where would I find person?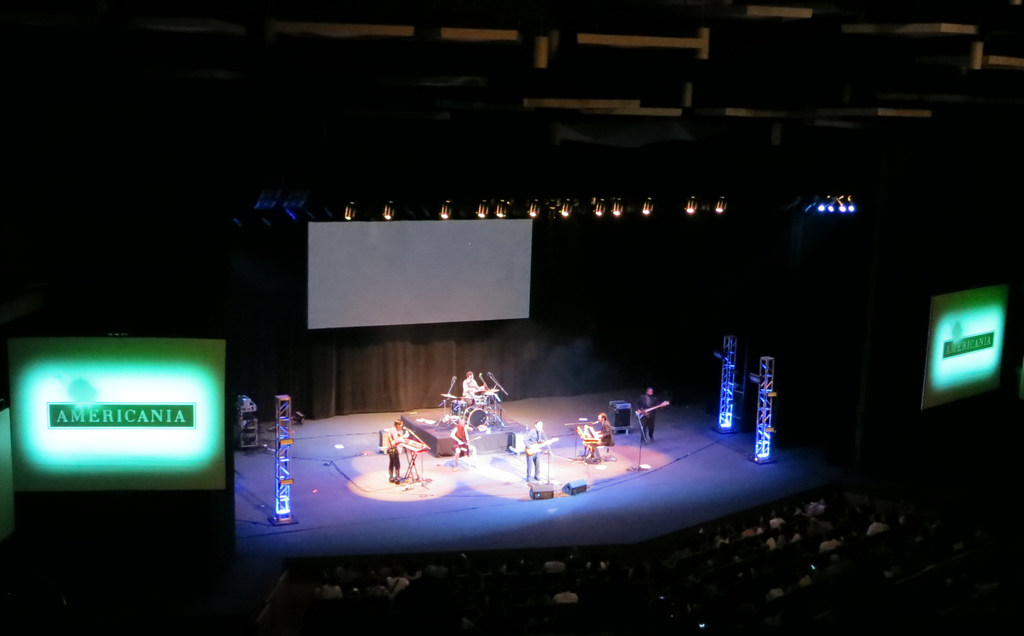
At [left=633, top=385, right=663, bottom=454].
